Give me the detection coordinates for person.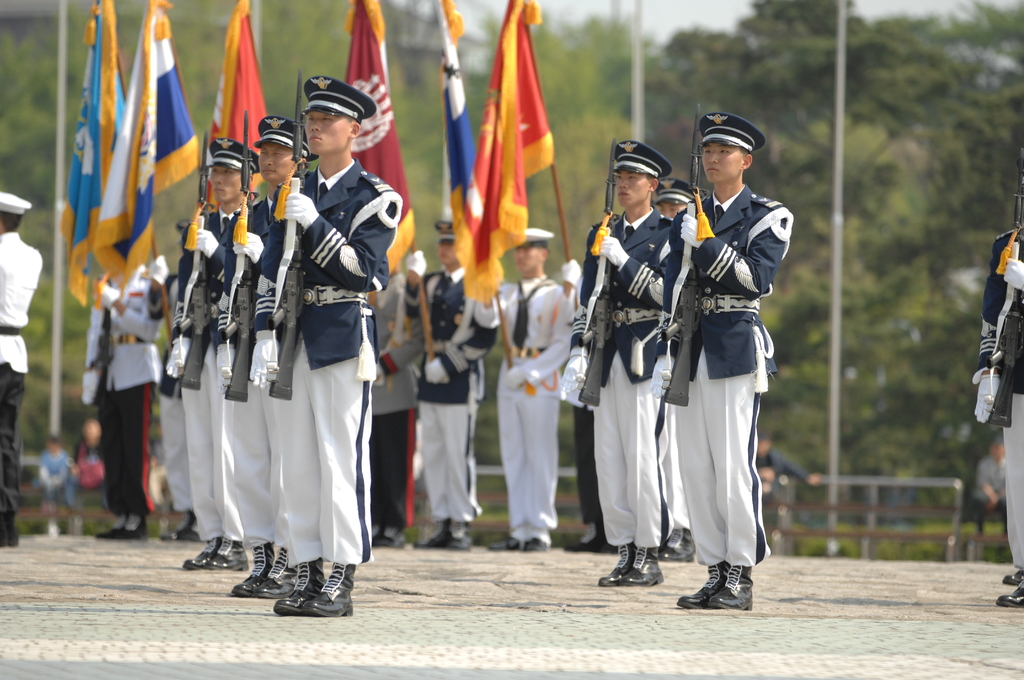
crop(254, 81, 413, 597).
